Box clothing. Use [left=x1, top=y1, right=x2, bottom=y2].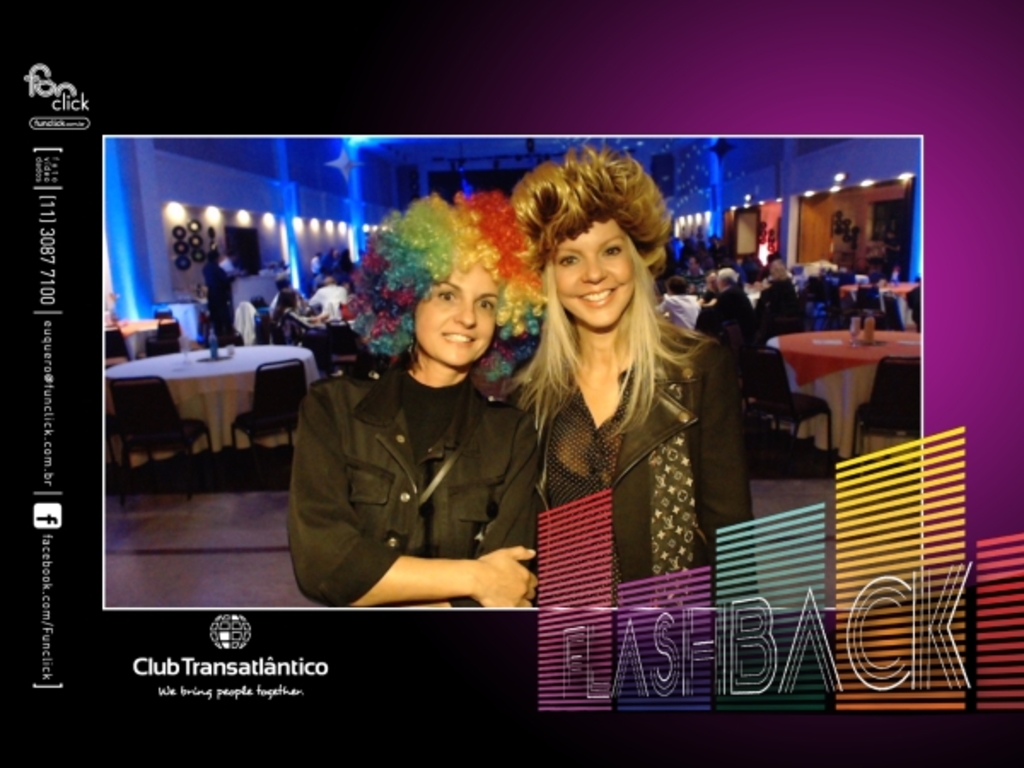
[left=655, top=294, right=701, bottom=333].
